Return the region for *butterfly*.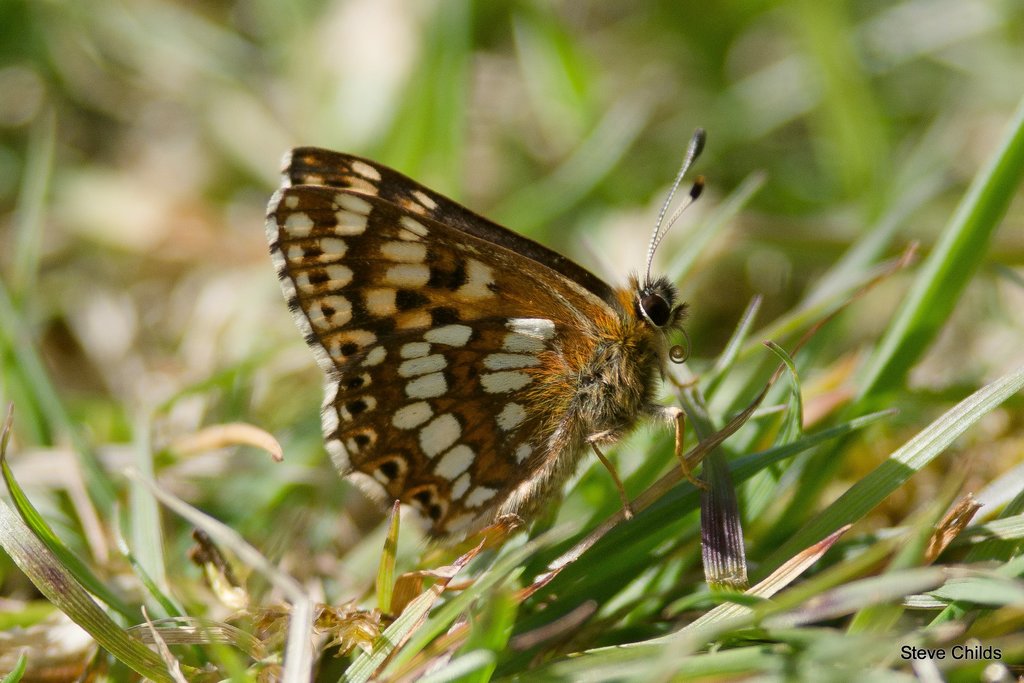
(259, 116, 751, 560).
